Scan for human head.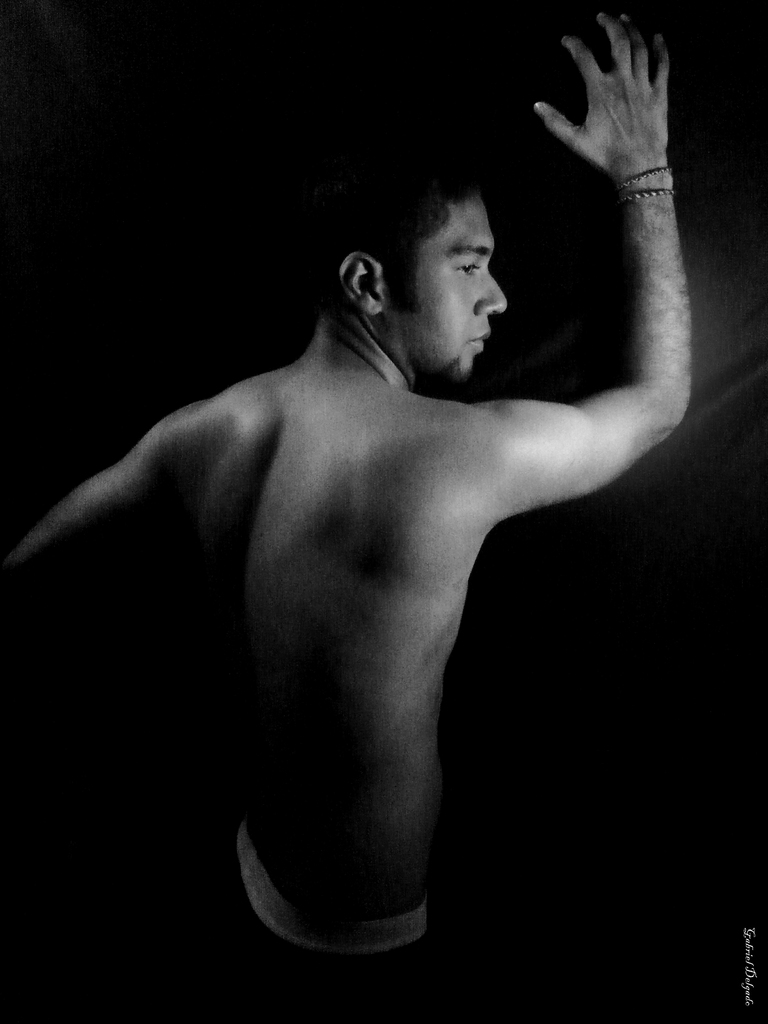
Scan result: box(308, 154, 504, 388).
